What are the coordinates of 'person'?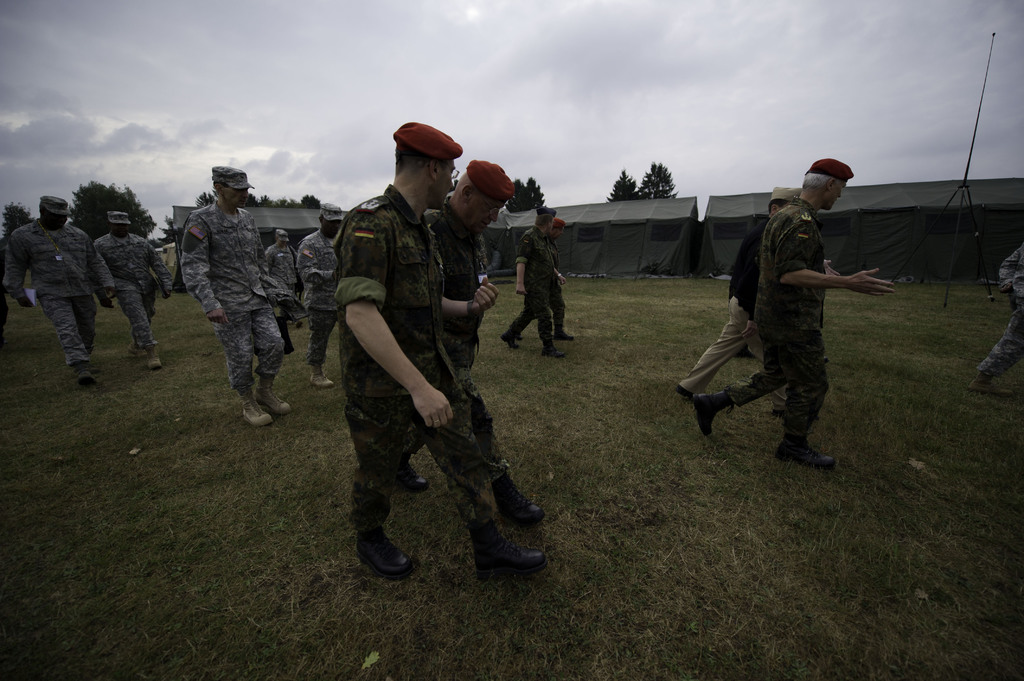
<box>675,186,801,403</box>.
